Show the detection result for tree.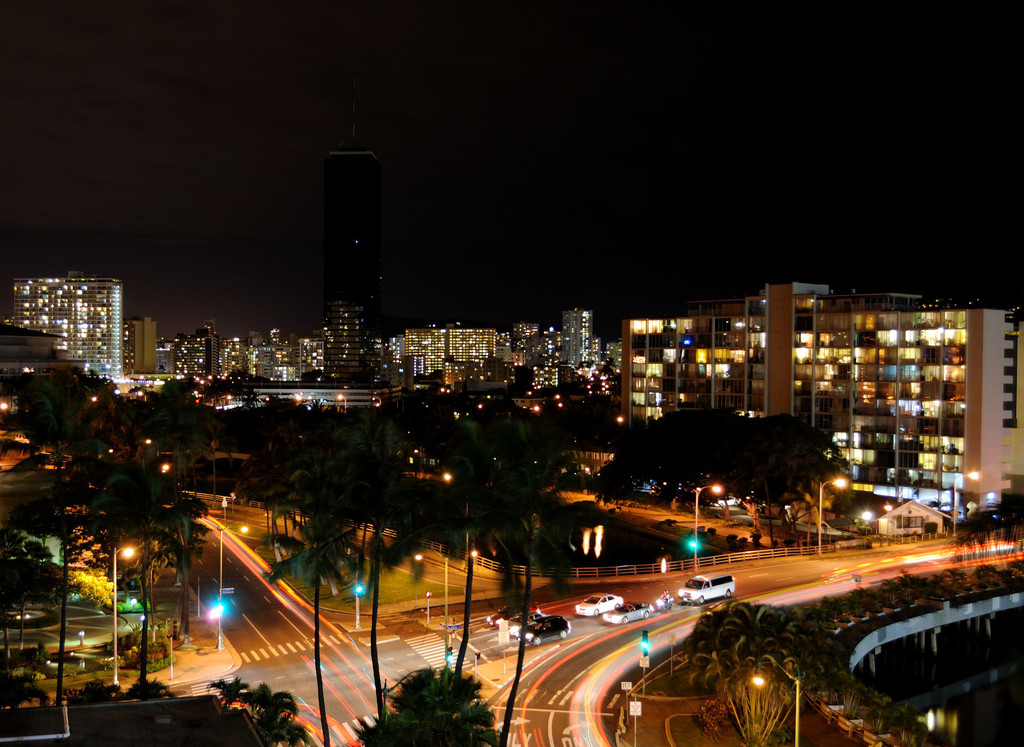
[353,661,508,746].
